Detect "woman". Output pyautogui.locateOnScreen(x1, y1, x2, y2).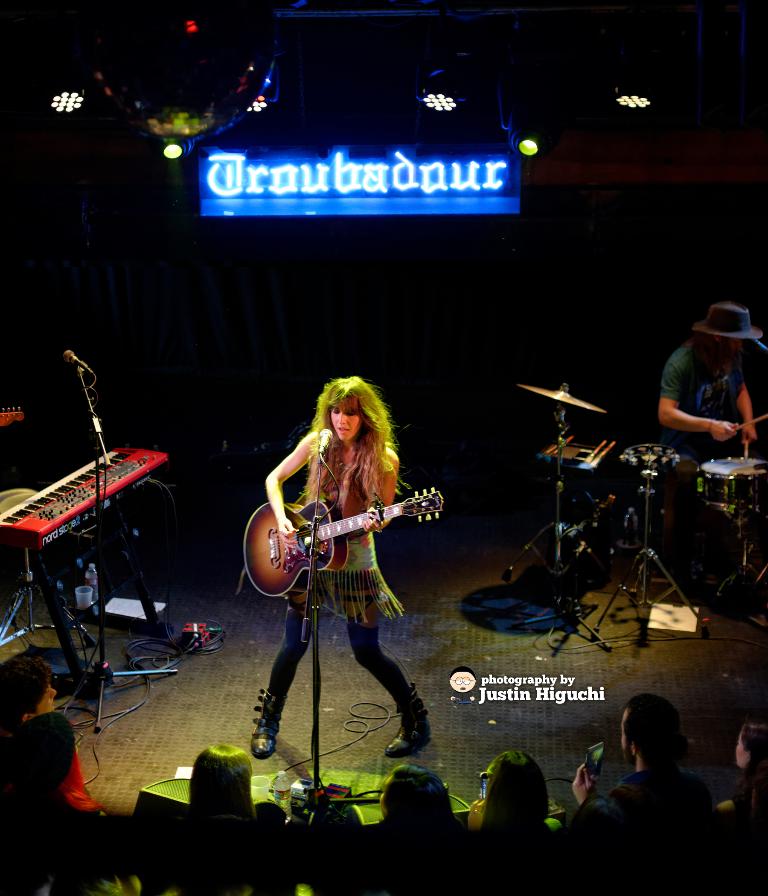
pyautogui.locateOnScreen(248, 374, 434, 760).
